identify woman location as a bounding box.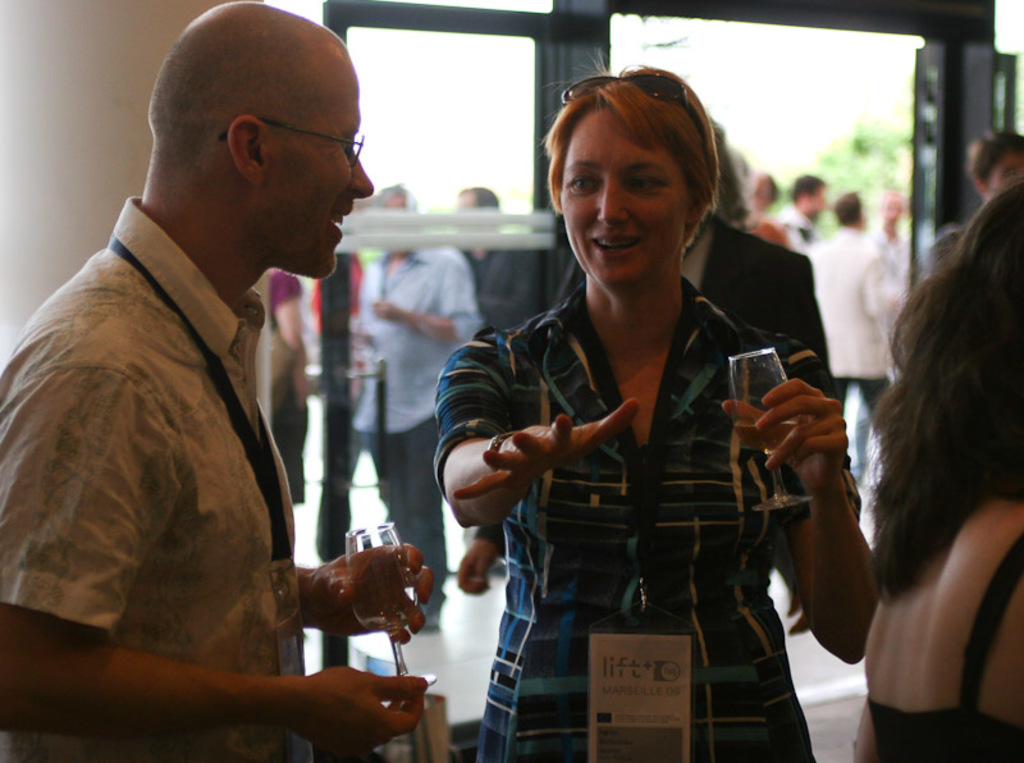
rect(859, 164, 1023, 762).
